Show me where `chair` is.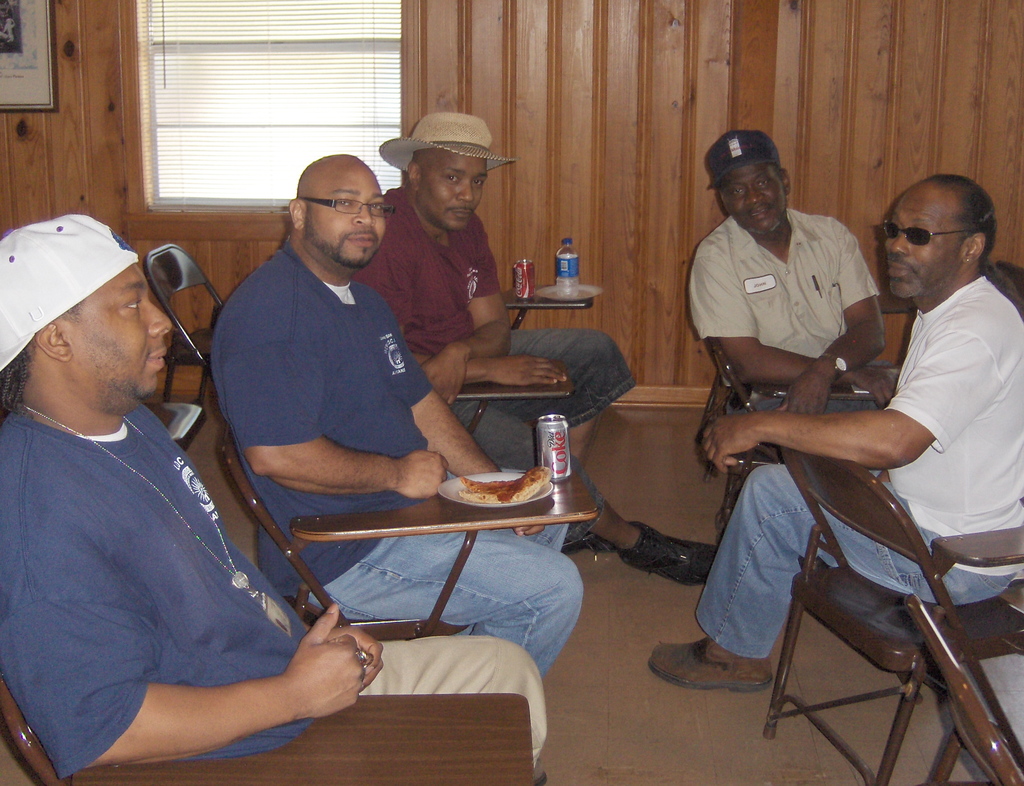
`chair` is at locate(146, 244, 234, 426).
